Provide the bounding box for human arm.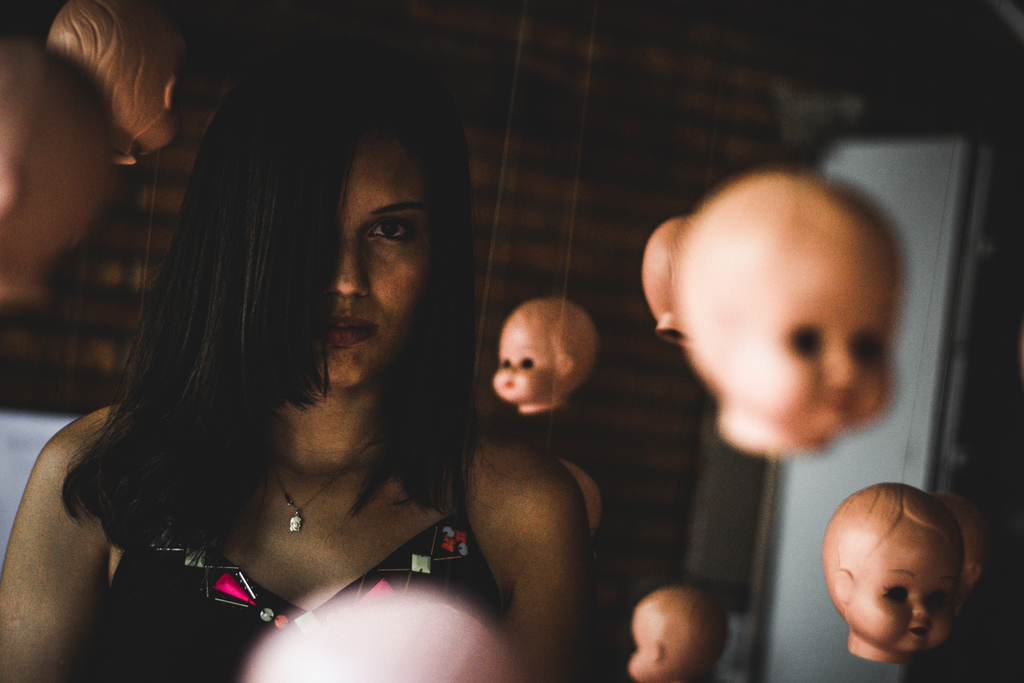
x1=491 y1=423 x2=612 y2=682.
